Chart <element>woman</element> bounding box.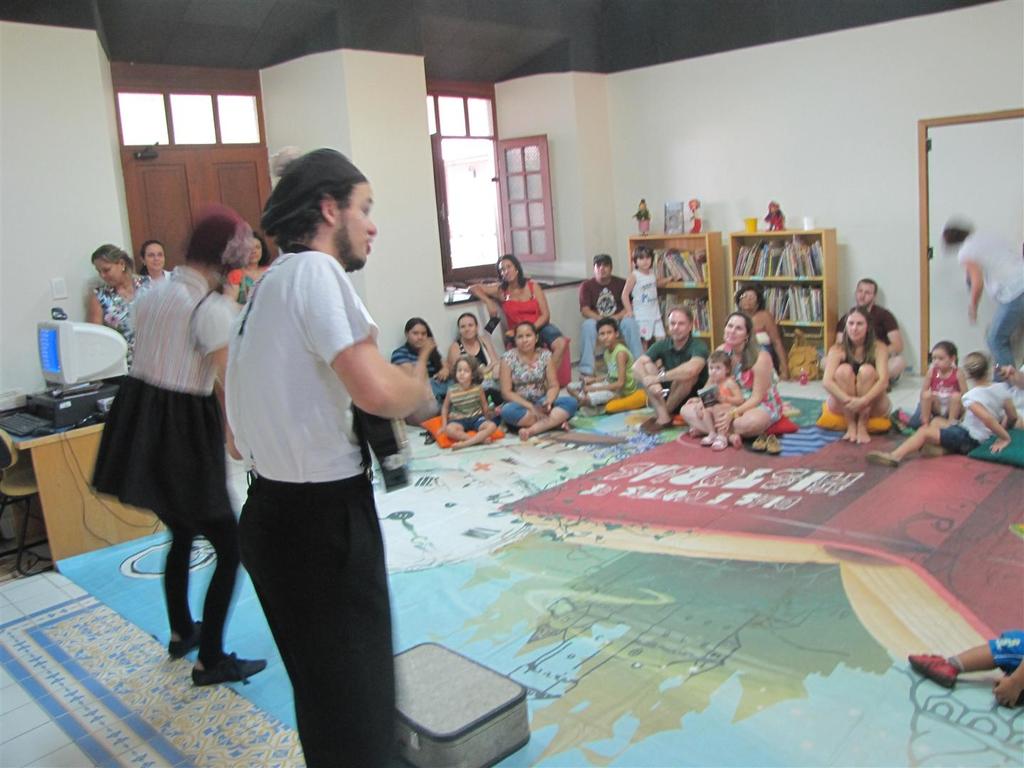
Charted: 389, 316, 449, 424.
